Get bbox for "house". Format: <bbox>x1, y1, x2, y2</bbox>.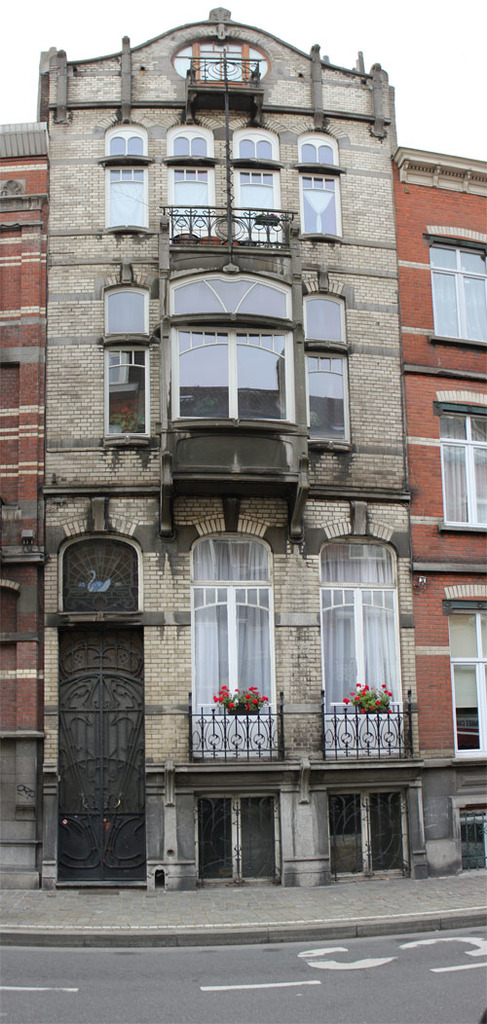
<bbox>0, 4, 486, 939</bbox>.
